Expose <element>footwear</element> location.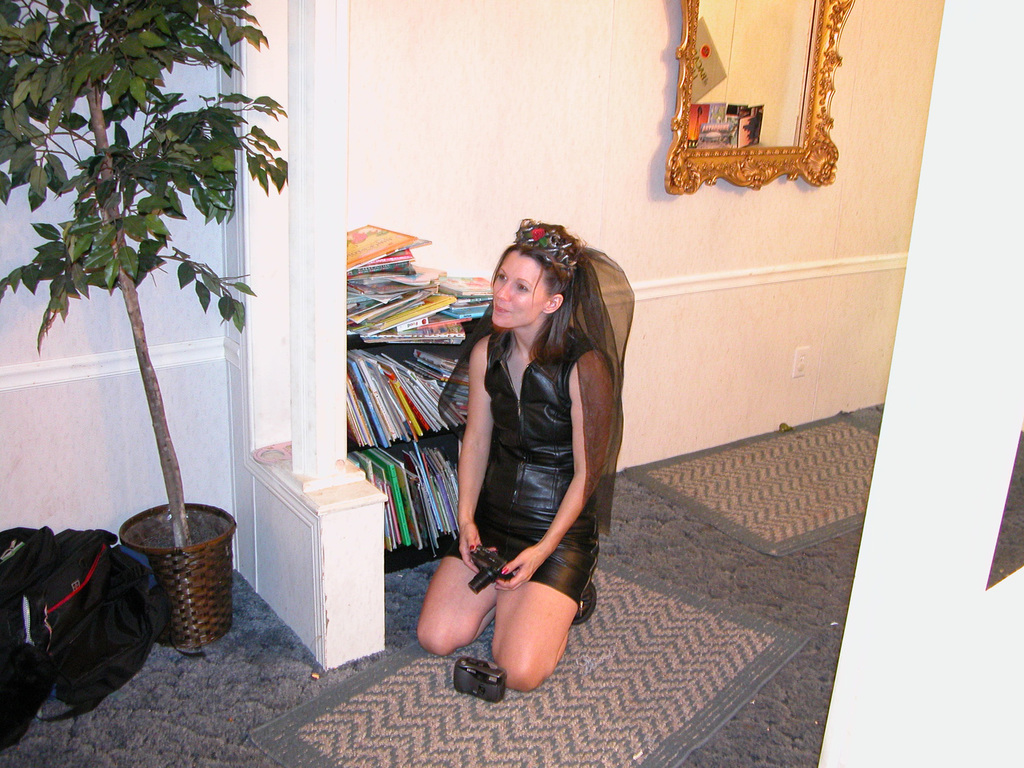
Exposed at {"left": 575, "top": 580, "right": 598, "bottom": 633}.
